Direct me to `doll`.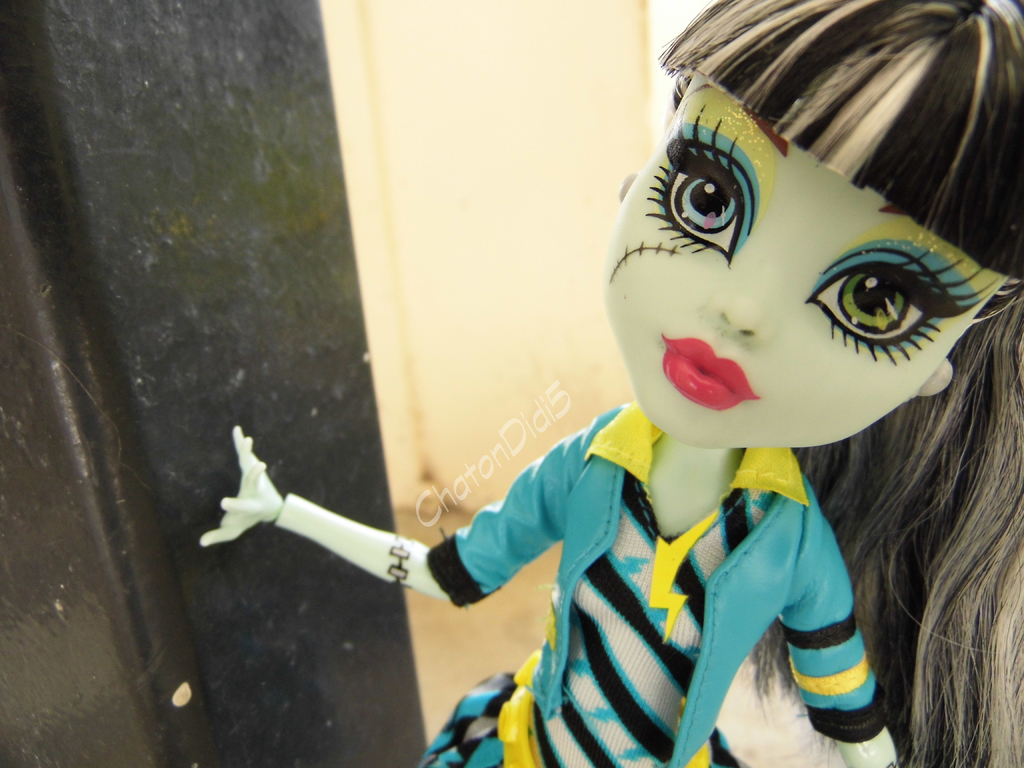
Direction: BBox(356, 0, 1023, 749).
